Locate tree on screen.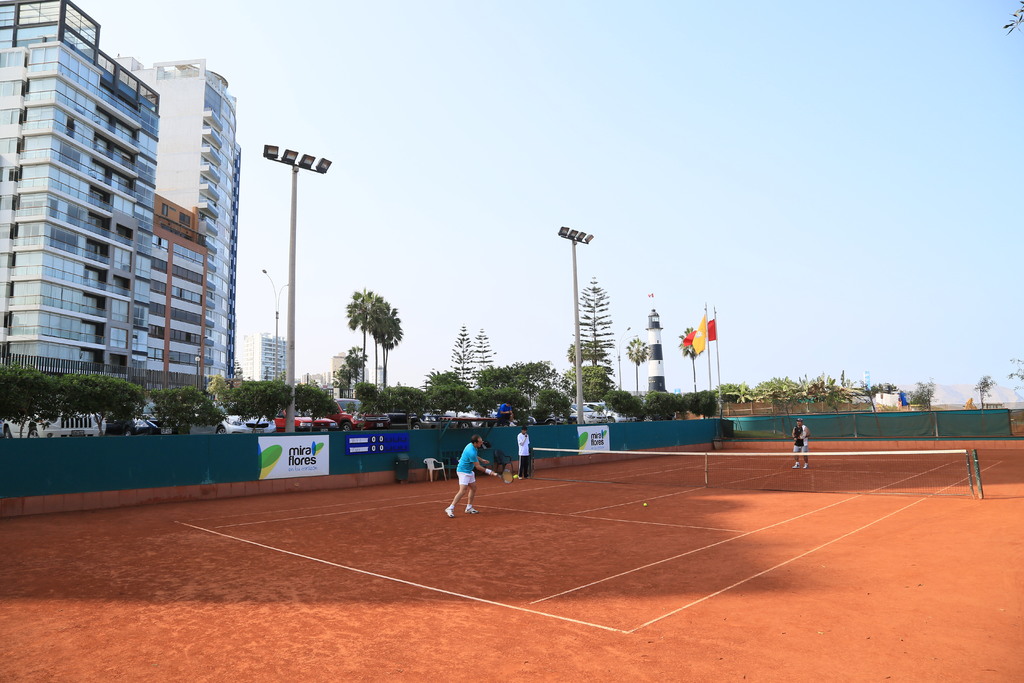
On screen at {"x1": 141, "y1": 383, "x2": 230, "y2": 436}.
